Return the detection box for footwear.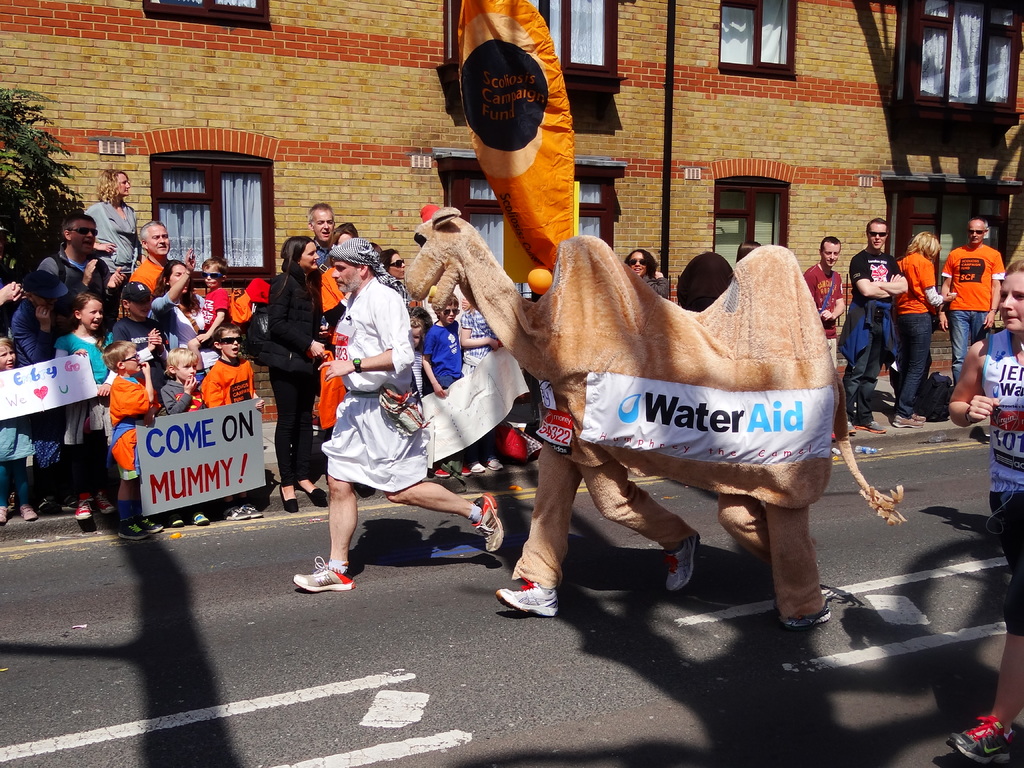
box(664, 532, 704, 593).
